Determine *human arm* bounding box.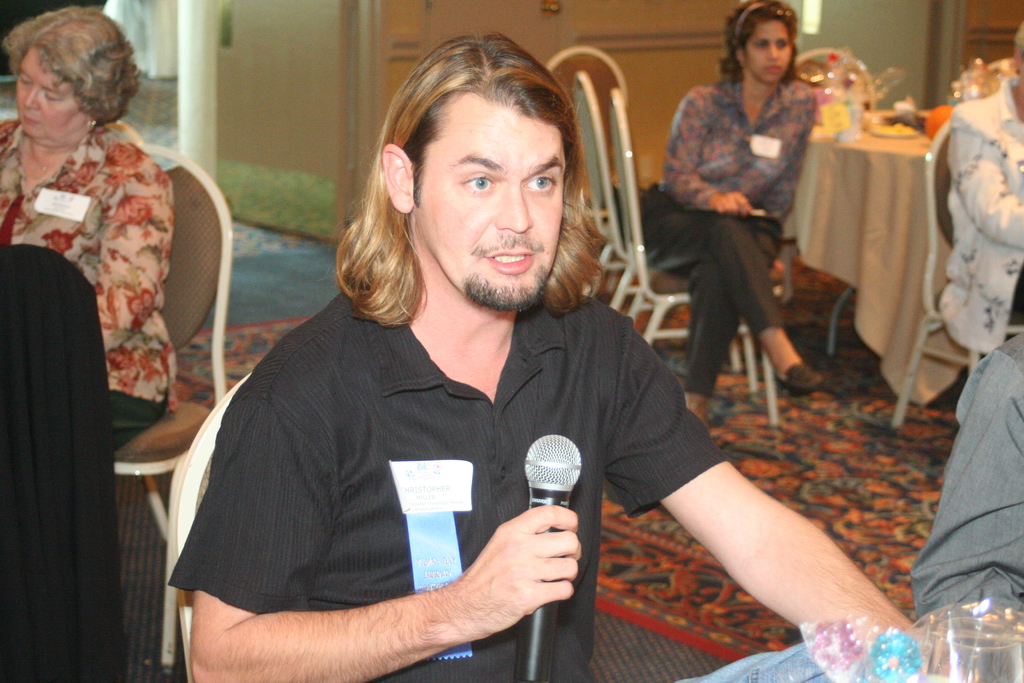
Determined: x1=606 y1=317 x2=913 y2=629.
